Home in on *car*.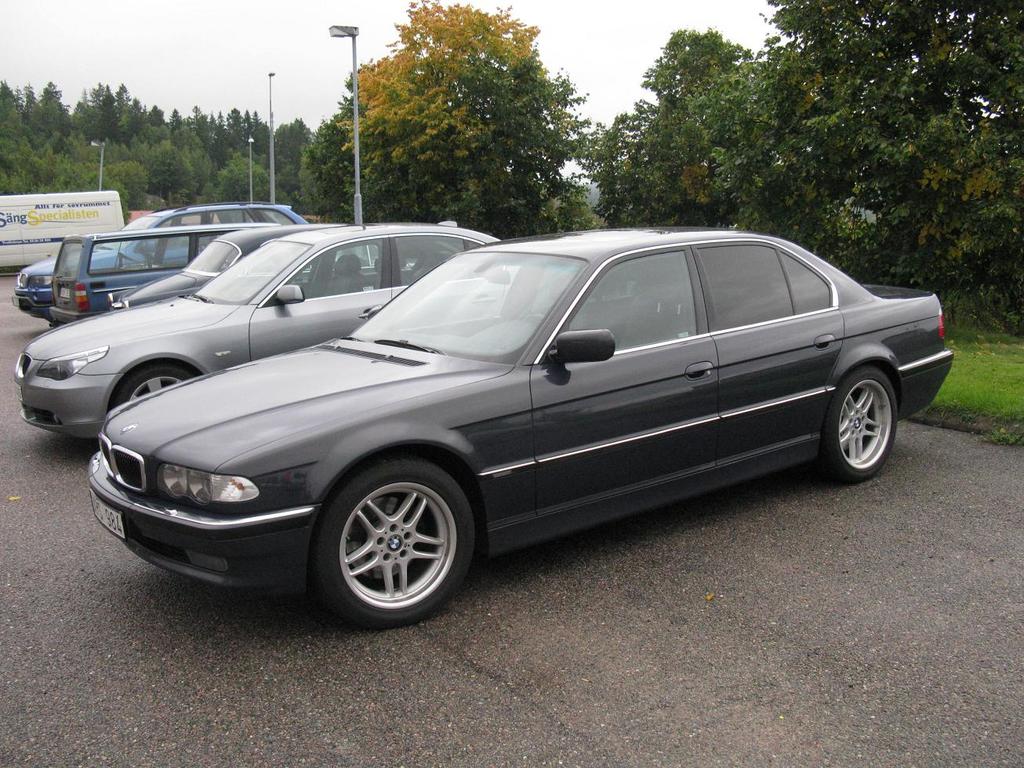
Homed in at crop(9, 216, 498, 445).
